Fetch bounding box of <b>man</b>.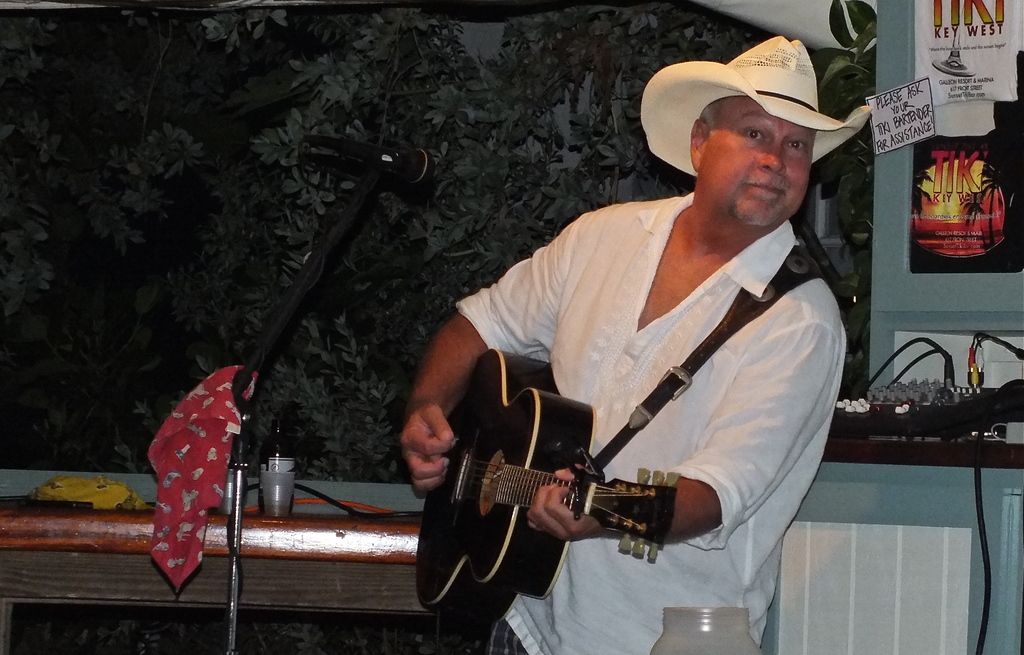
Bbox: region(399, 36, 874, 654).
